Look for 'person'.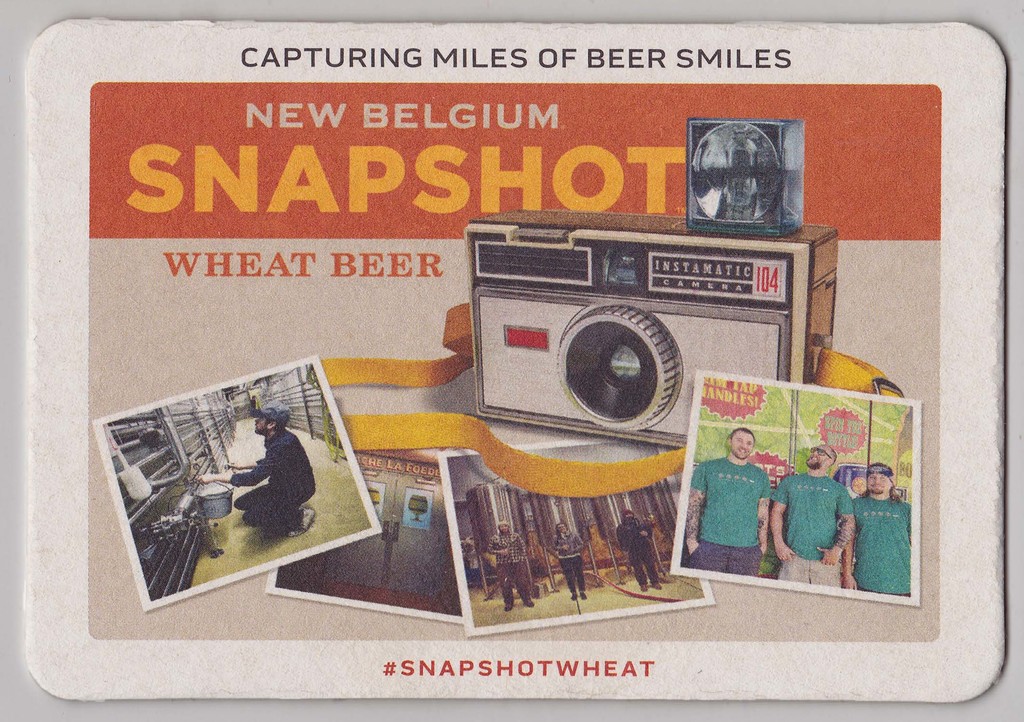
Found: bbox=(766, 440, 858, 590).
